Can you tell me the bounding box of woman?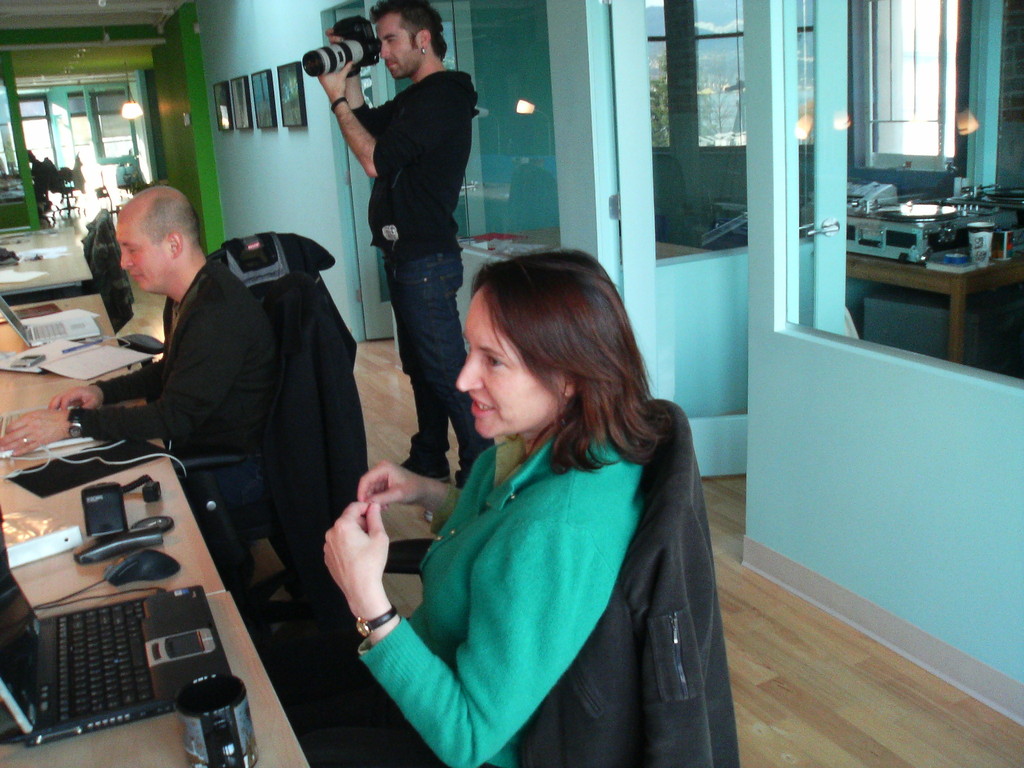
<bbox>362, 248, 671, 763</bbox>.
